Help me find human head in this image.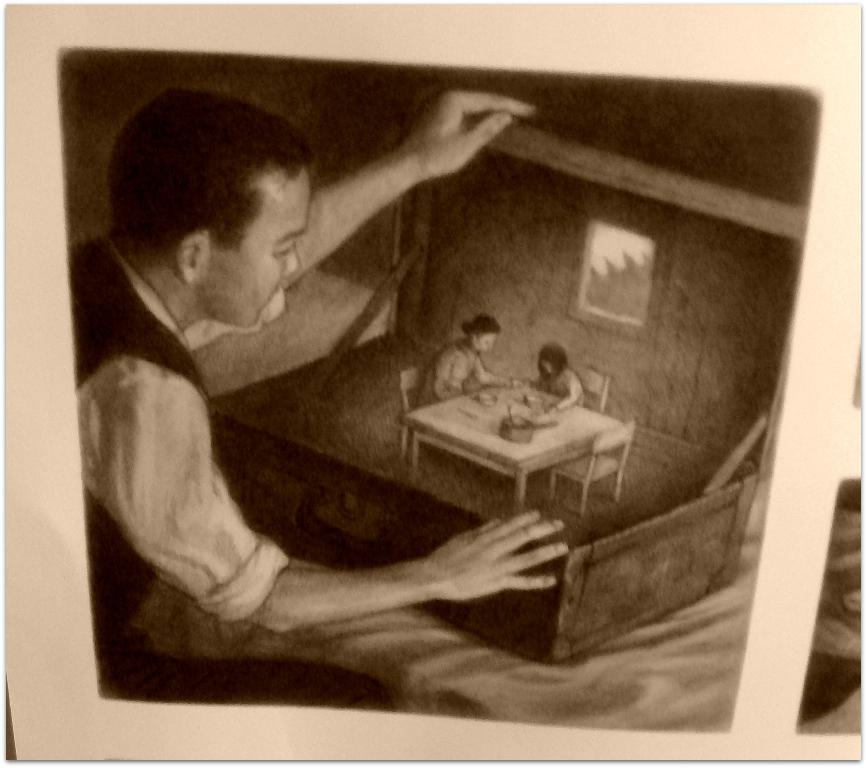
Found it: <bbox>463, 309, 500, 353</bbox>.
